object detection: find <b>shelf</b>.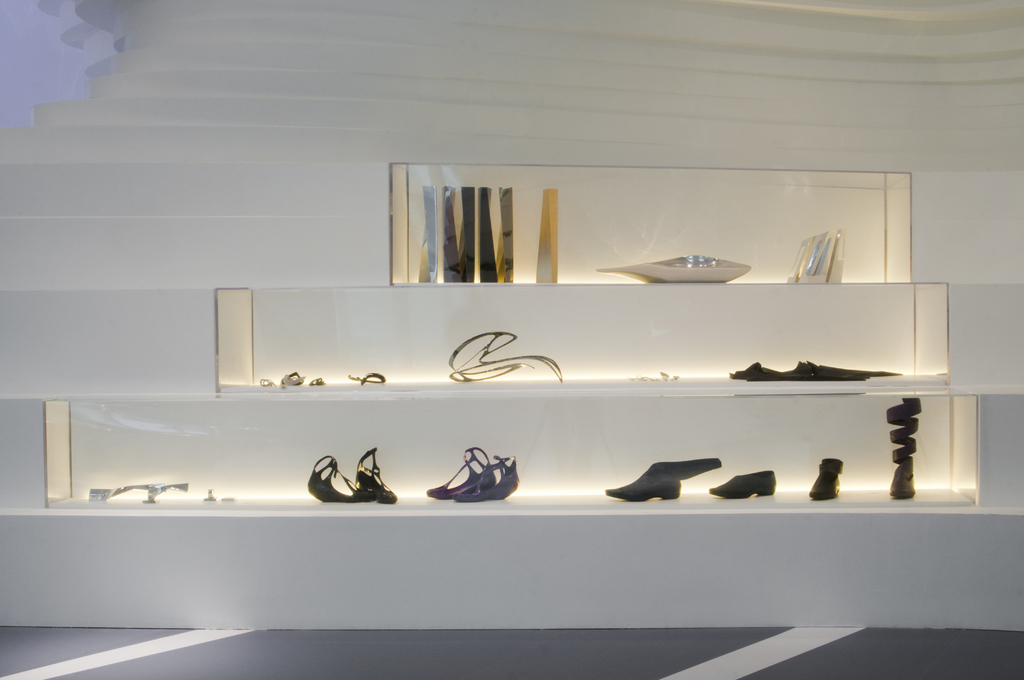
left=46, top=398, right=979, bottom=508.
